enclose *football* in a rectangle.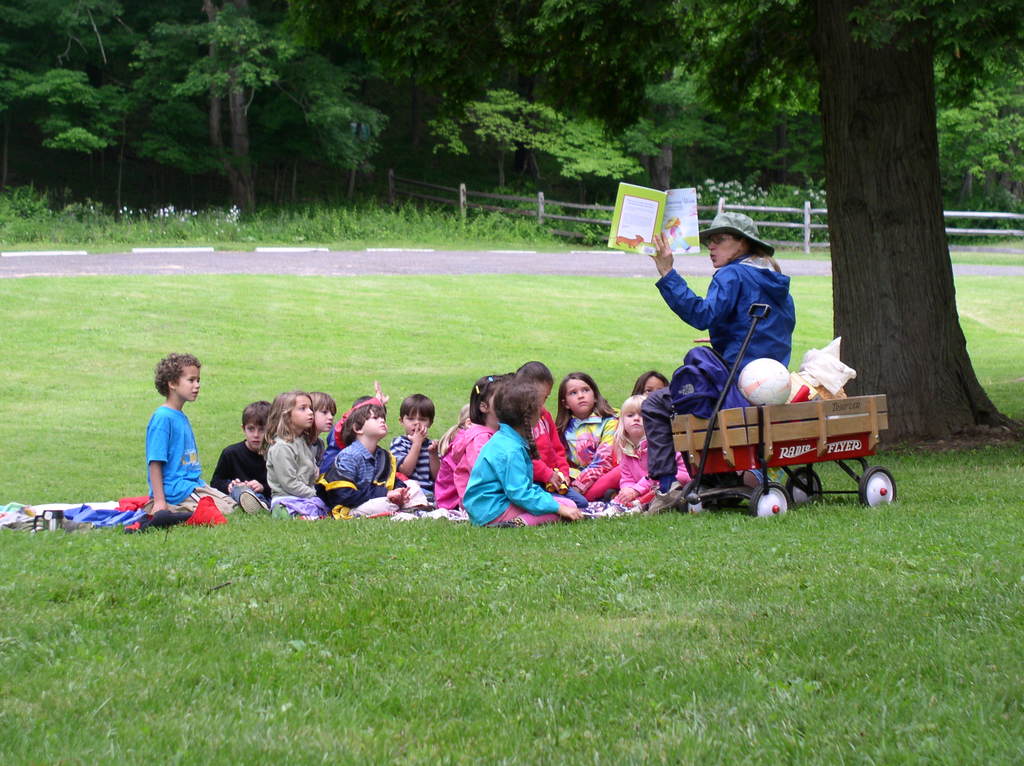
[left=736, top=355, right=796, bottom=406].
